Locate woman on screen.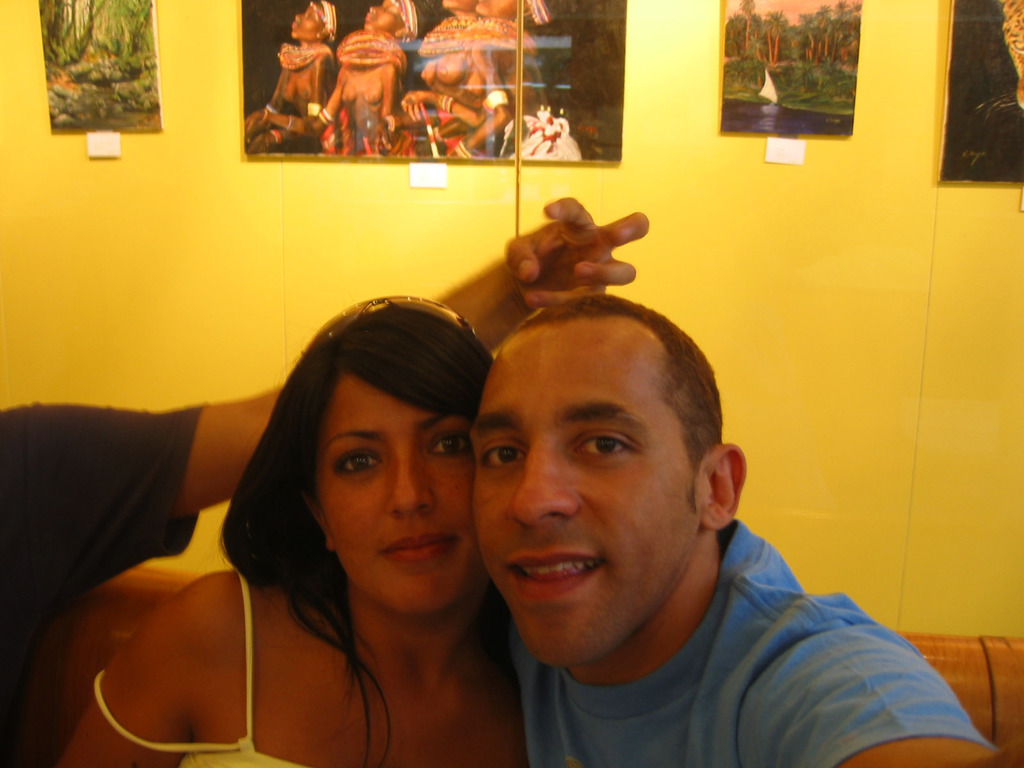
On screen at box(266, 0, 411, 159).
